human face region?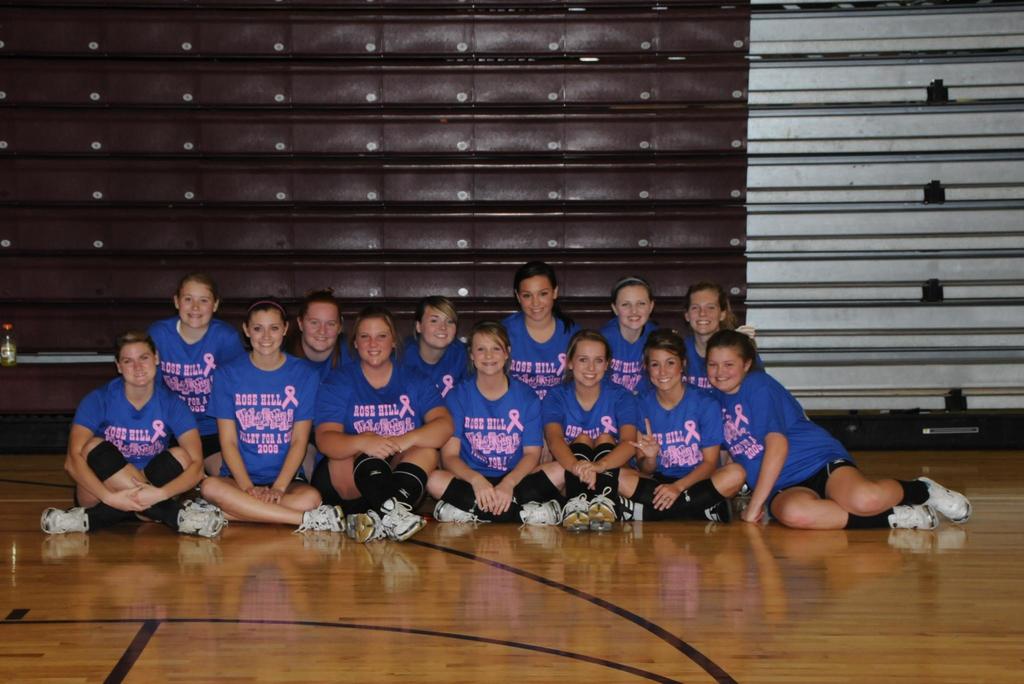
(248,308,280,352)
